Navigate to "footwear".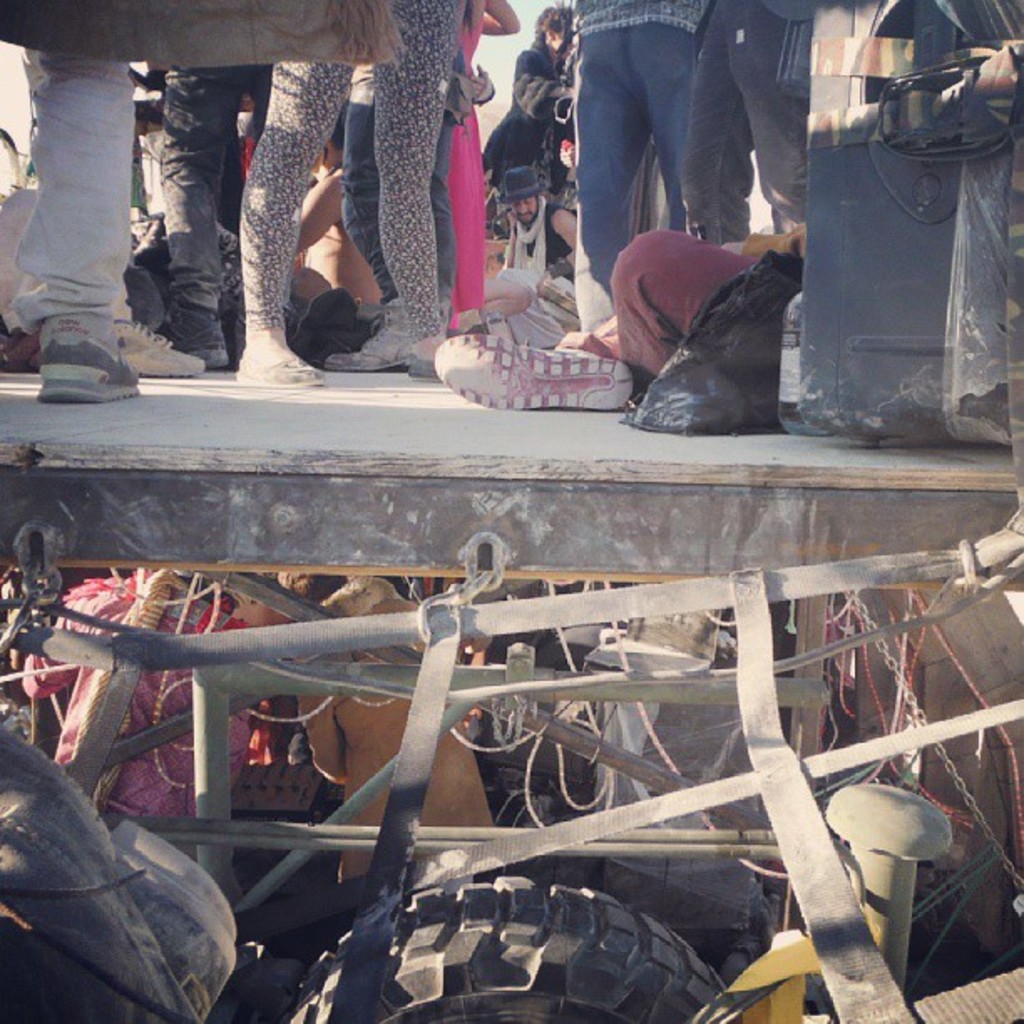
Navigation target: 432/326/636/415.
